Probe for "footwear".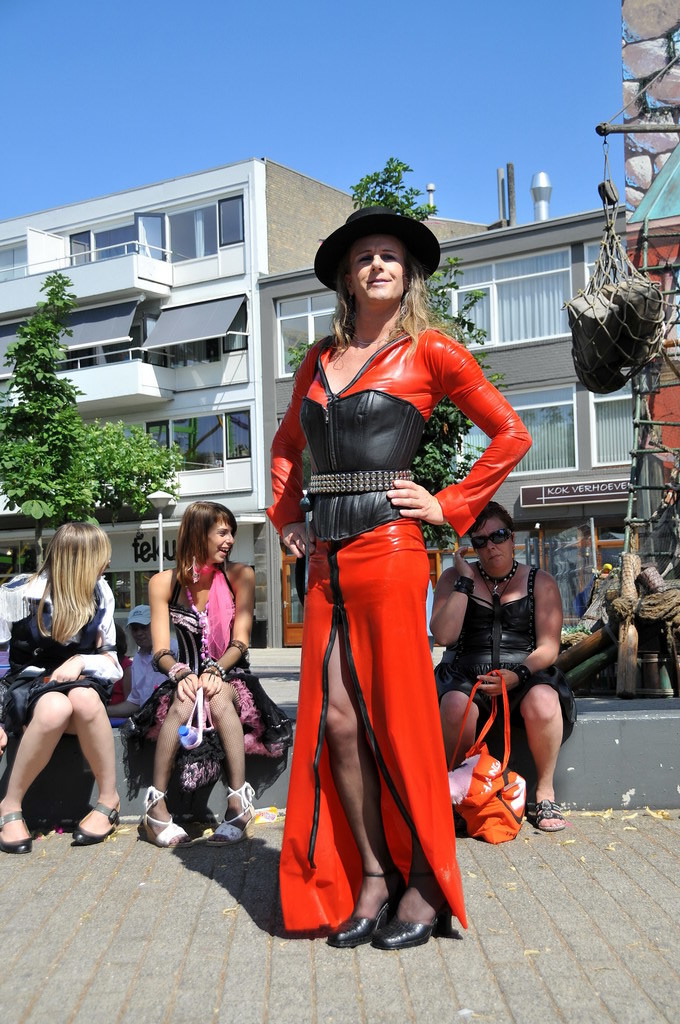
Probe result: select_region(530, 797, 567, 829).
